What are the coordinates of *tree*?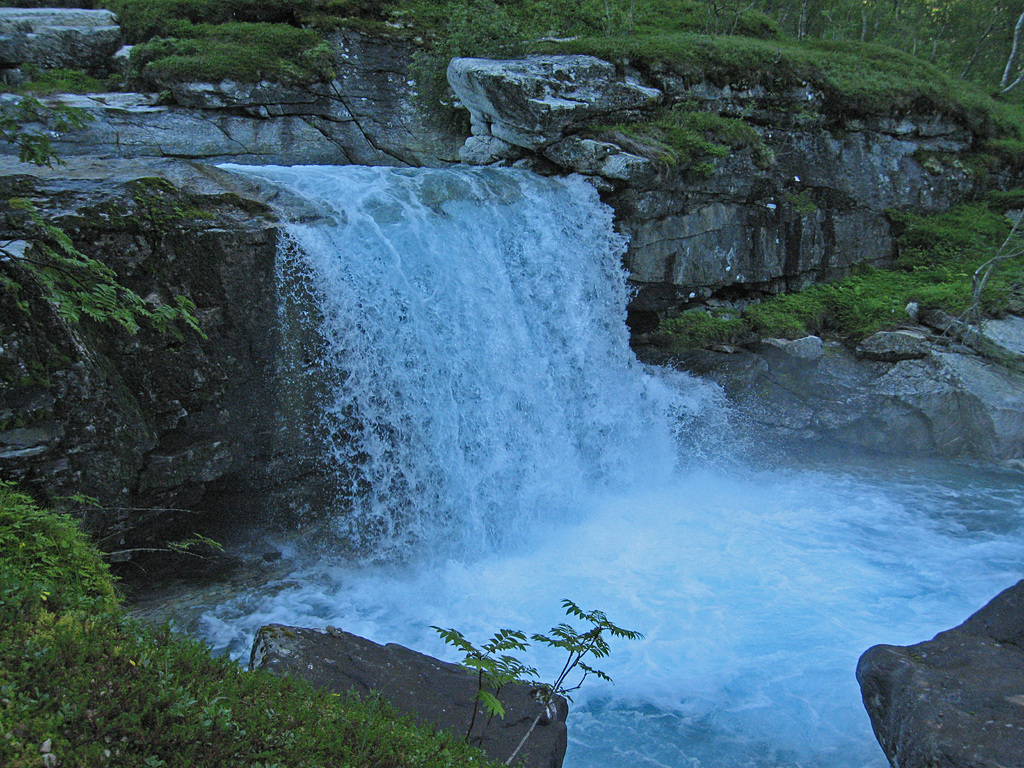
select_region(0, 53, 205, 351).
